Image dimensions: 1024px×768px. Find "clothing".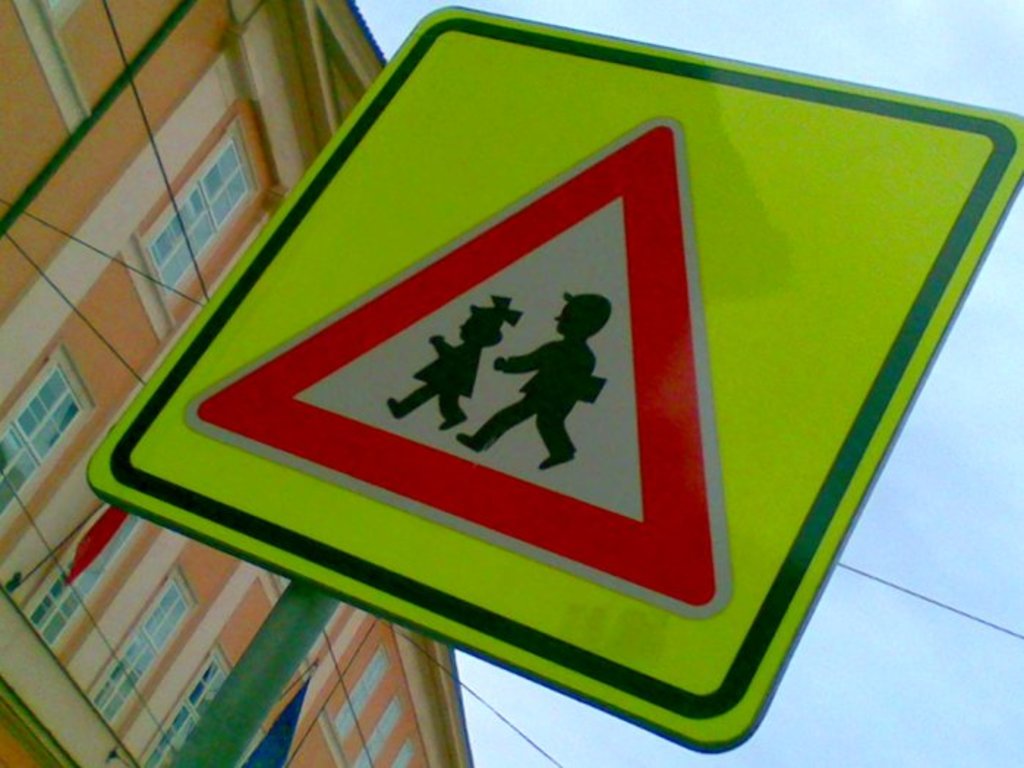
<box>475,337,598,451</box>.
